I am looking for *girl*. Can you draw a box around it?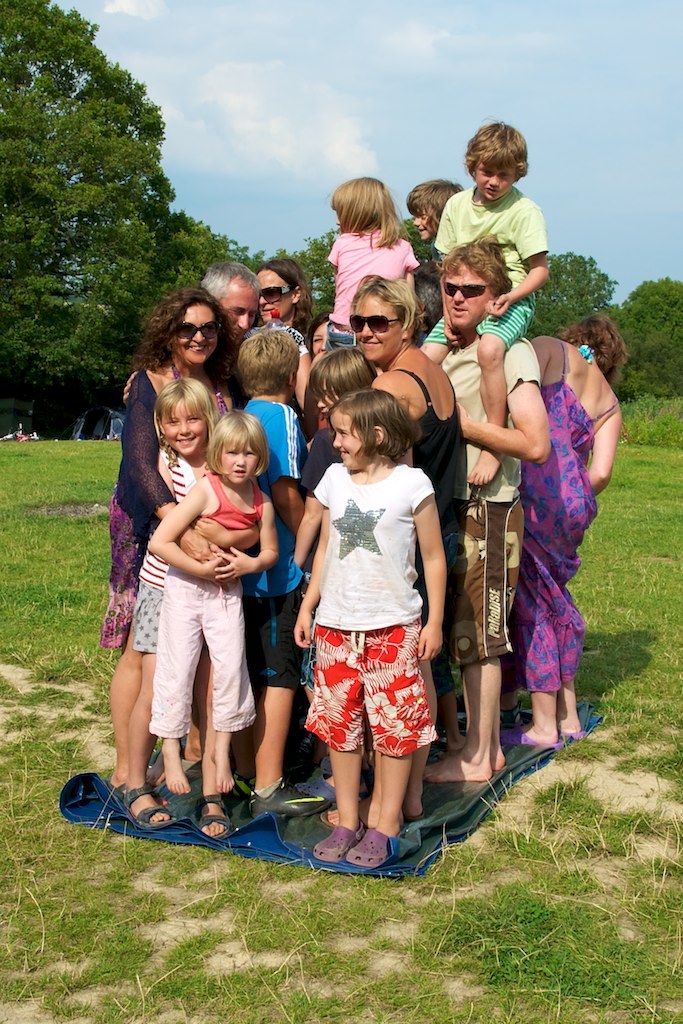
Sure, the bounding box is bbox=[146, 407, 283, 792].
